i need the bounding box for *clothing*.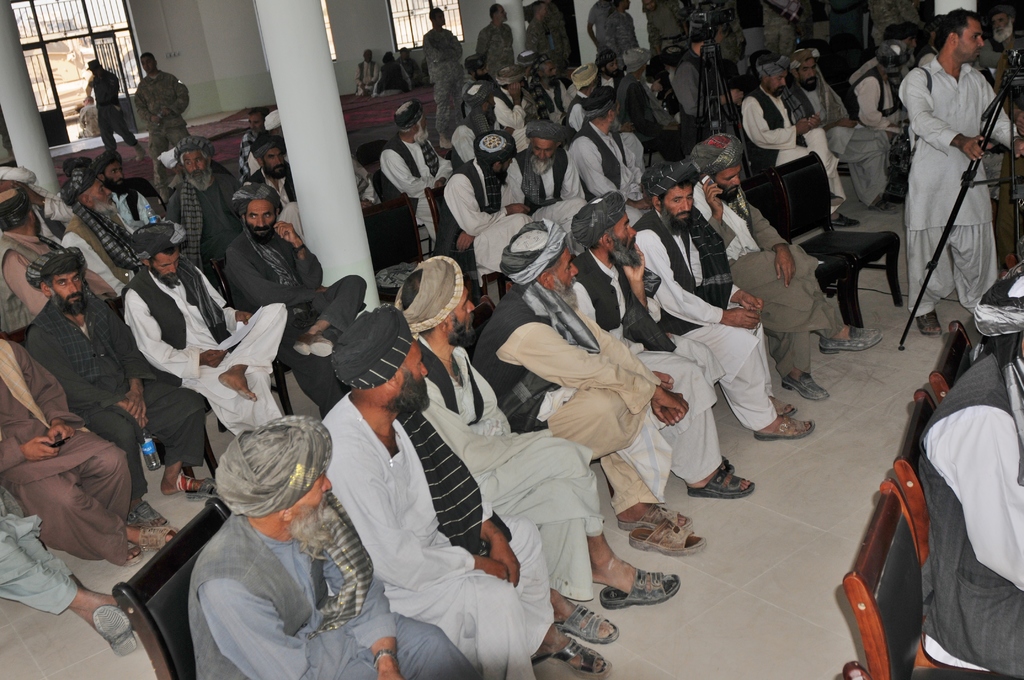
Here it is: left=63, top=207, right=134, bottom=291.
